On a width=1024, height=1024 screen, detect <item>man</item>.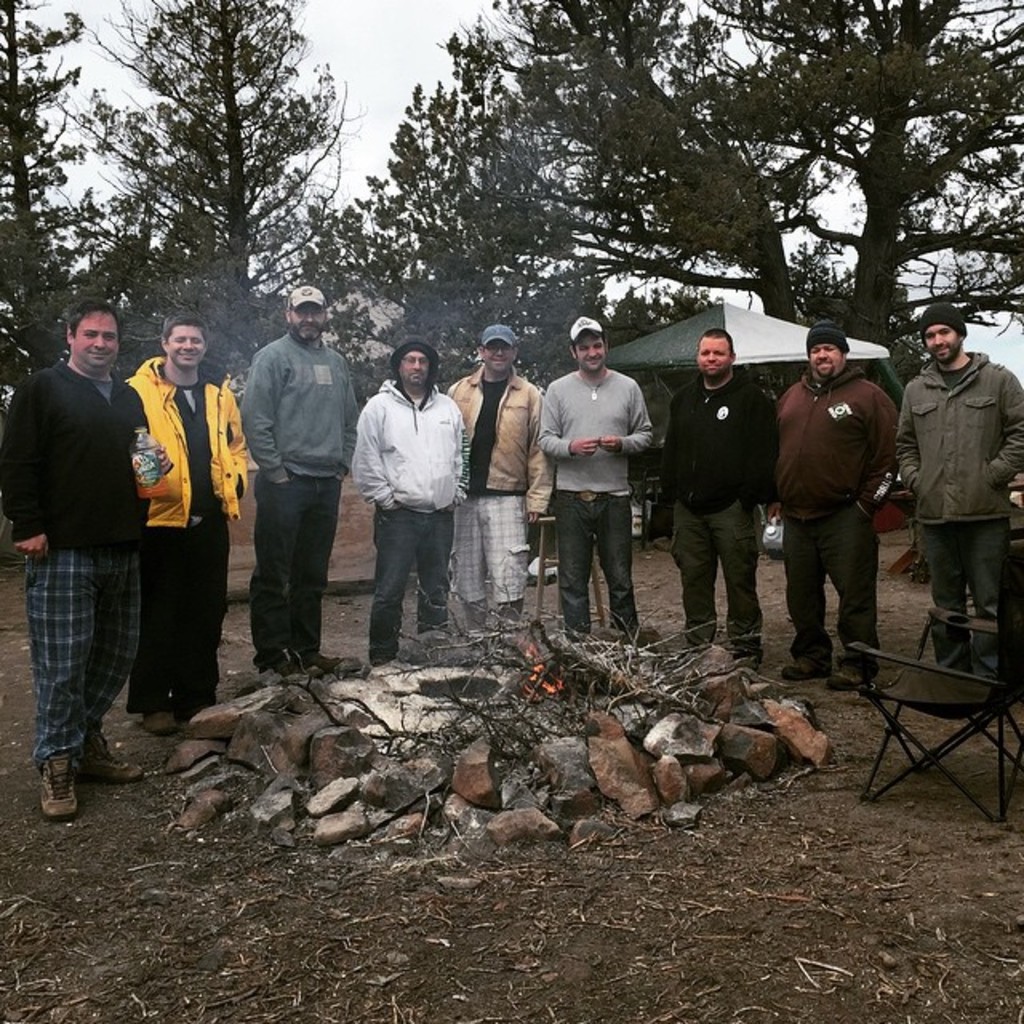
<box>126,317,251,709</box>.
